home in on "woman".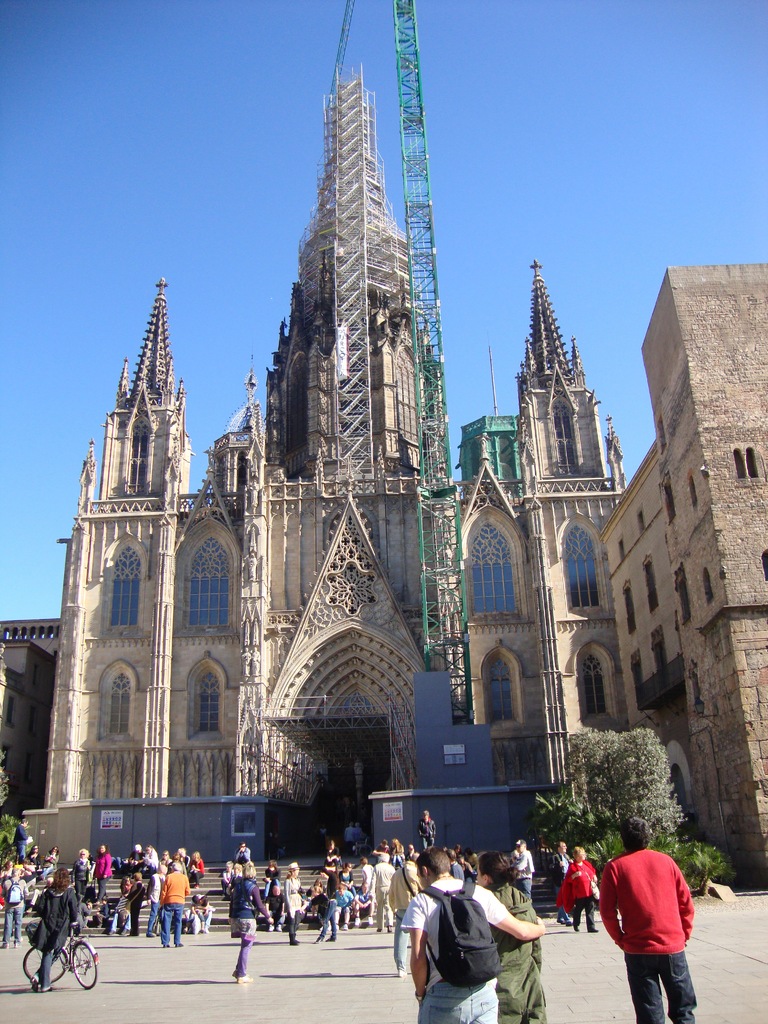
Homed in at 318, 856, 337, 942.
